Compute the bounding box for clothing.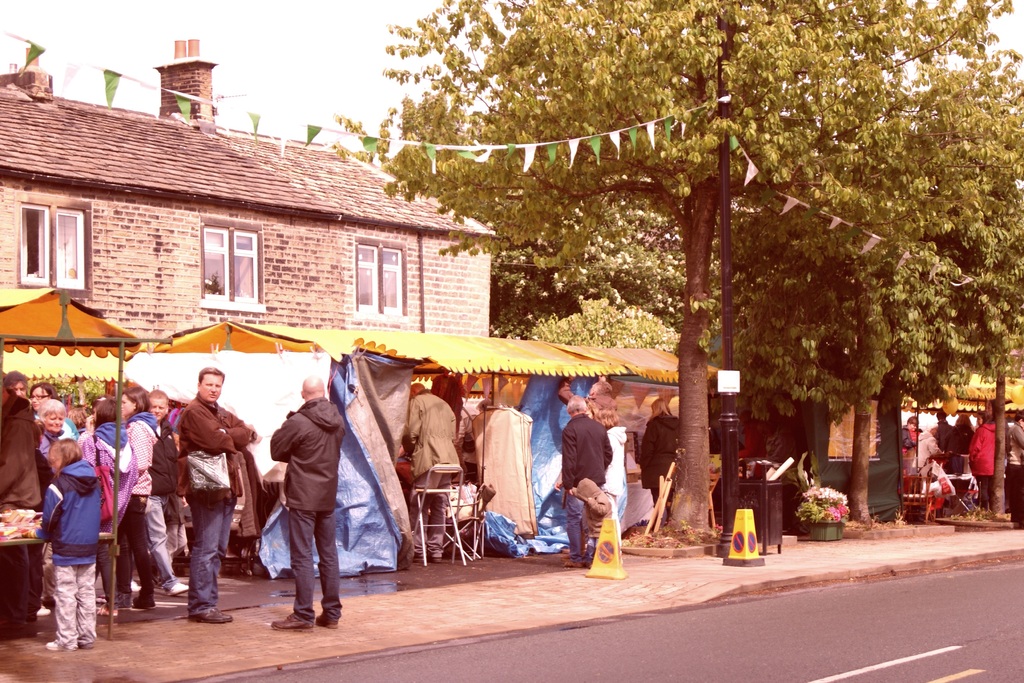
select_region(639, 411, 680, 507).
